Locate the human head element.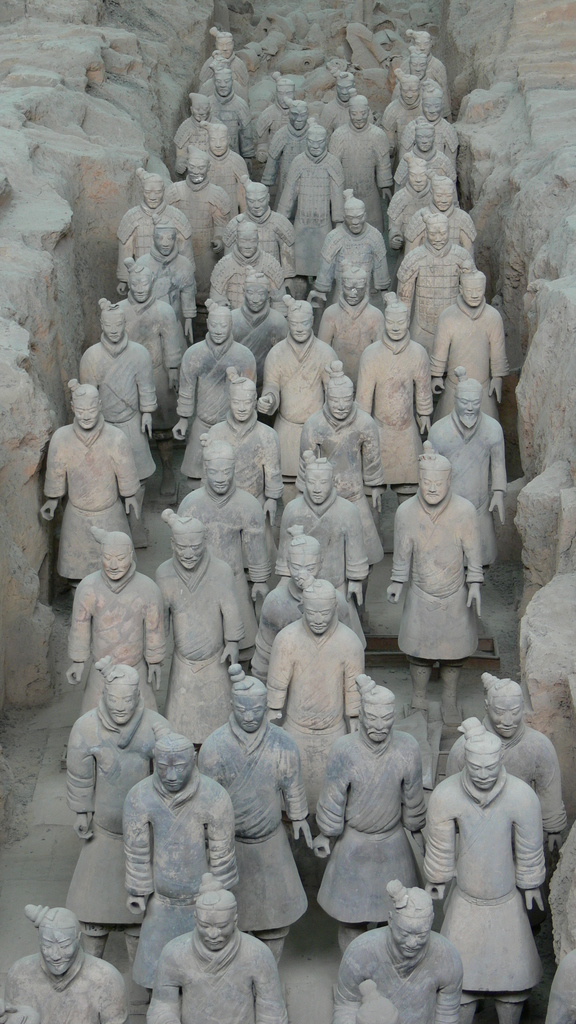
Element bbox: crop(154, 225, 175, 257).
